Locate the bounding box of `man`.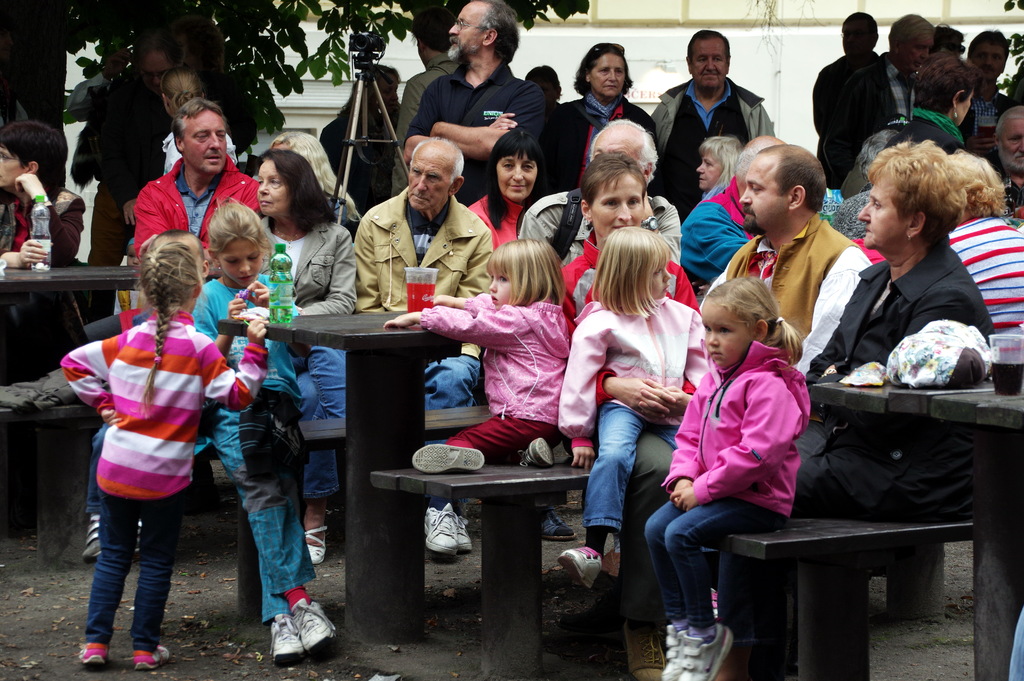
Bounding box: detection(811, 12, 881, 184).
